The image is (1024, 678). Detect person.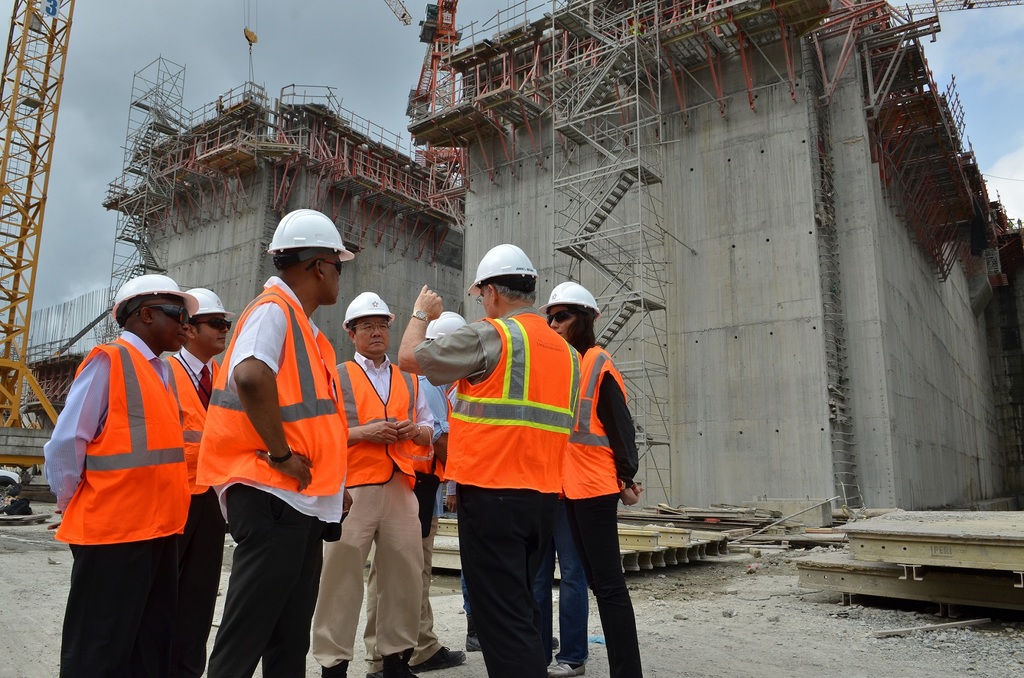
Detection: region(548, 269, 660, 665).
